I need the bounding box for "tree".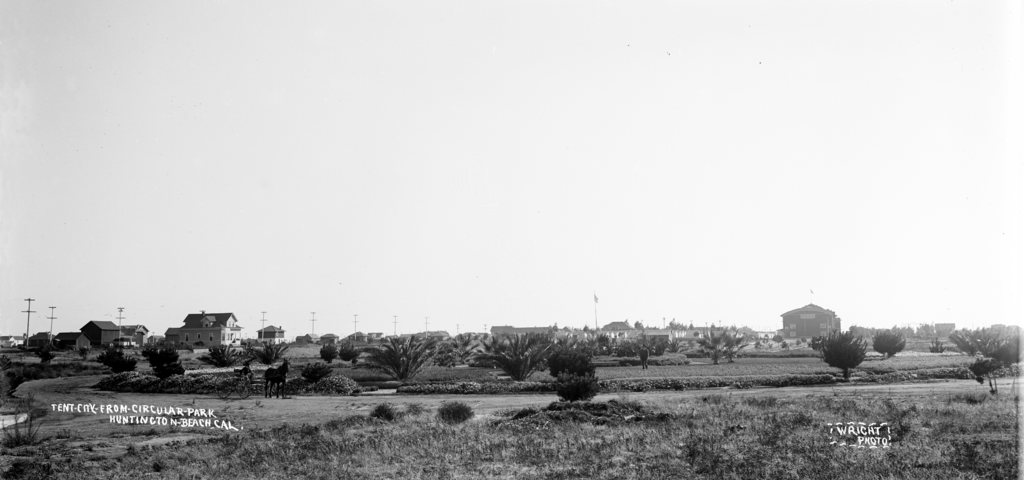
Here it is: x1=556 y1=376 x2=609 y2=403.
